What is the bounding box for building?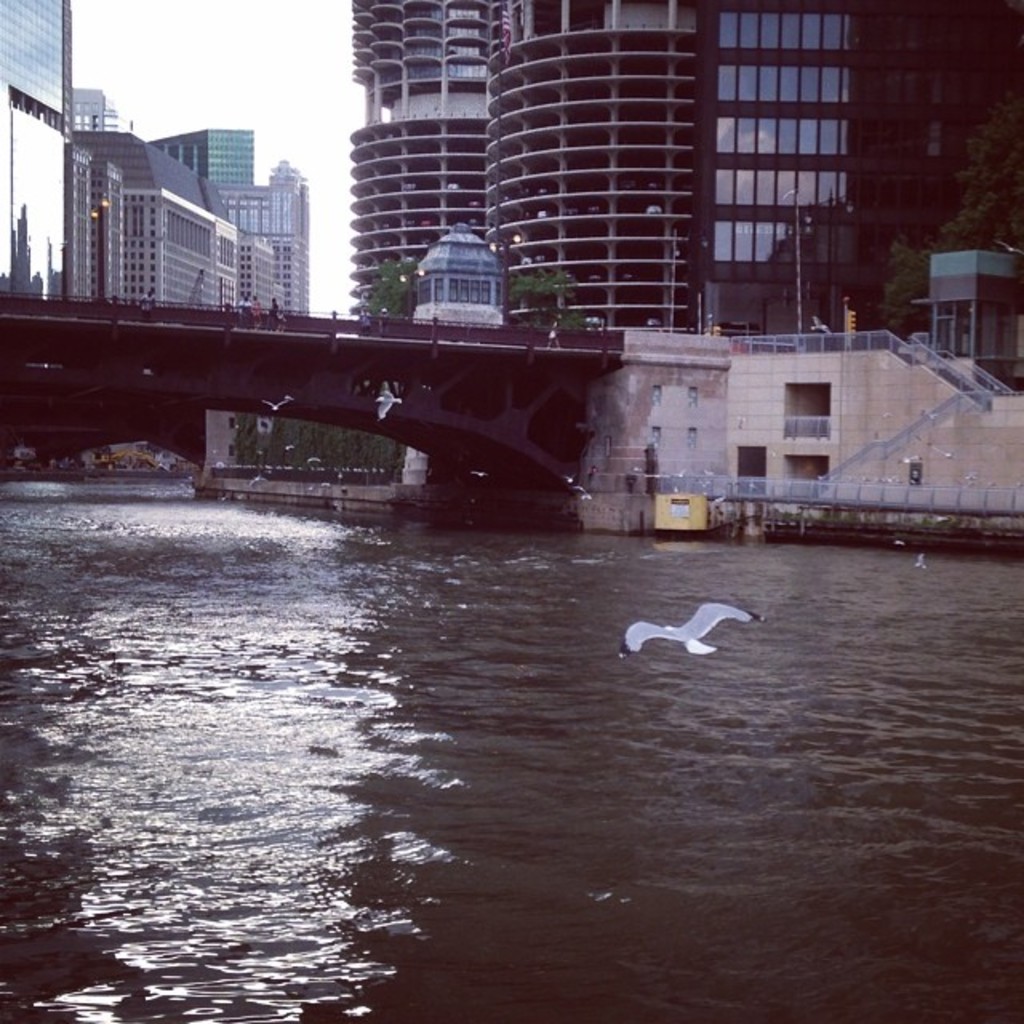
bbox=[67, 83, 310, 314].
